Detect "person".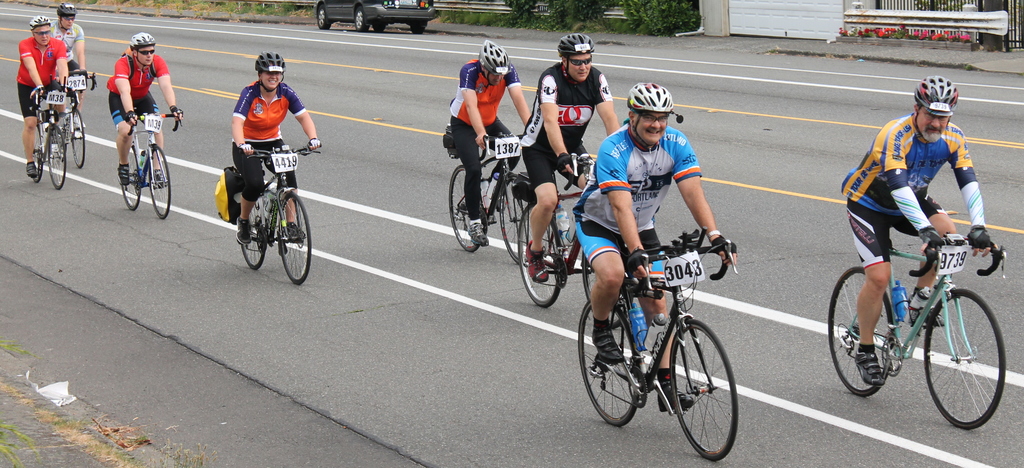
Detected at box(451, 39, 532, 244).
